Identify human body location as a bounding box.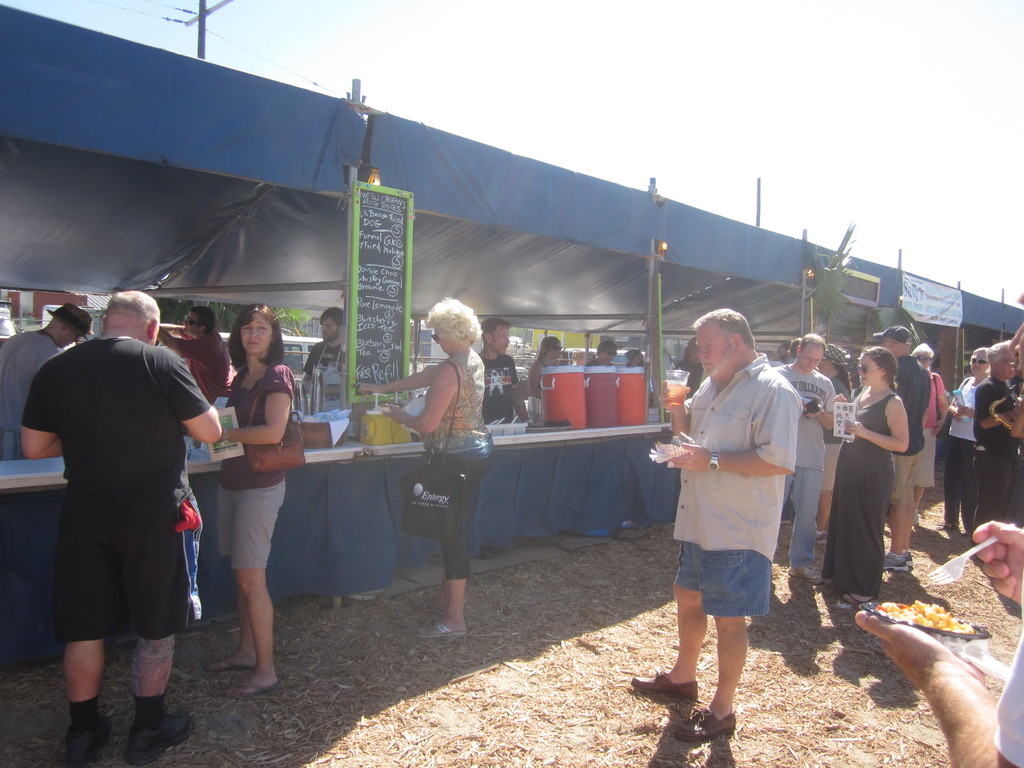
[305, 339, 349, 383].
